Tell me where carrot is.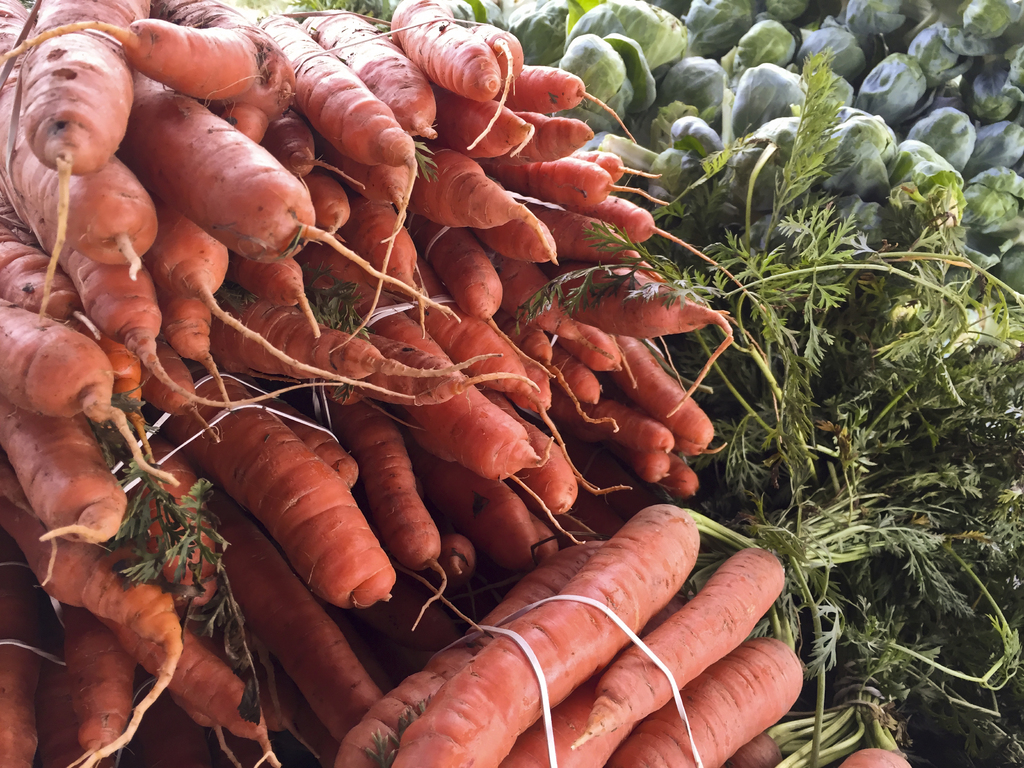
carrot is at (left=0, top=2, right=758, bottom=767).
